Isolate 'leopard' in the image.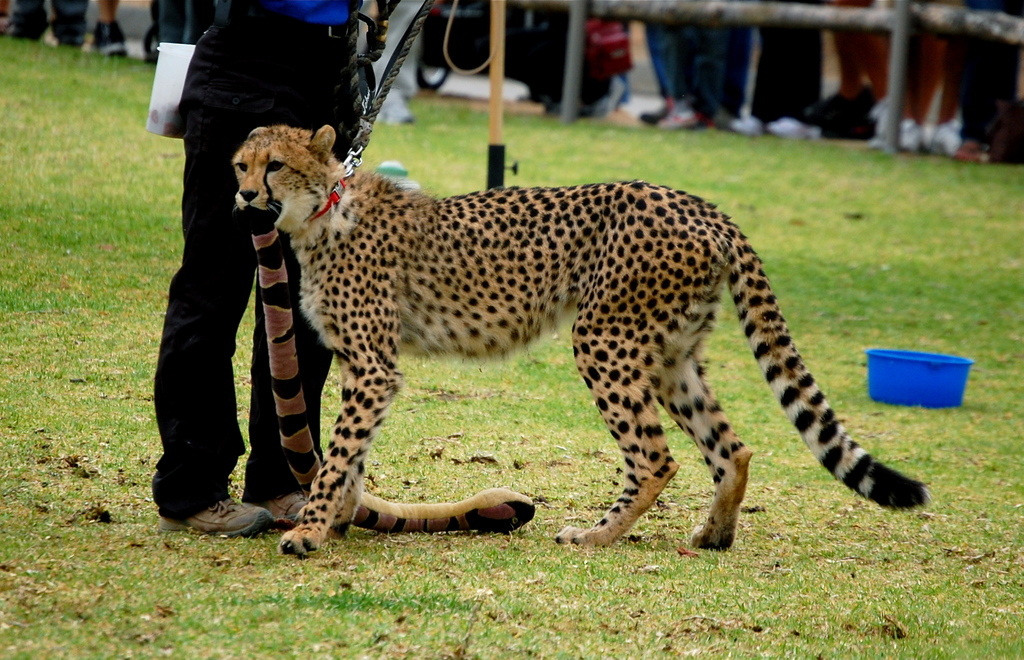
Isolated region: bbox=(228, 127, 937, 558).
